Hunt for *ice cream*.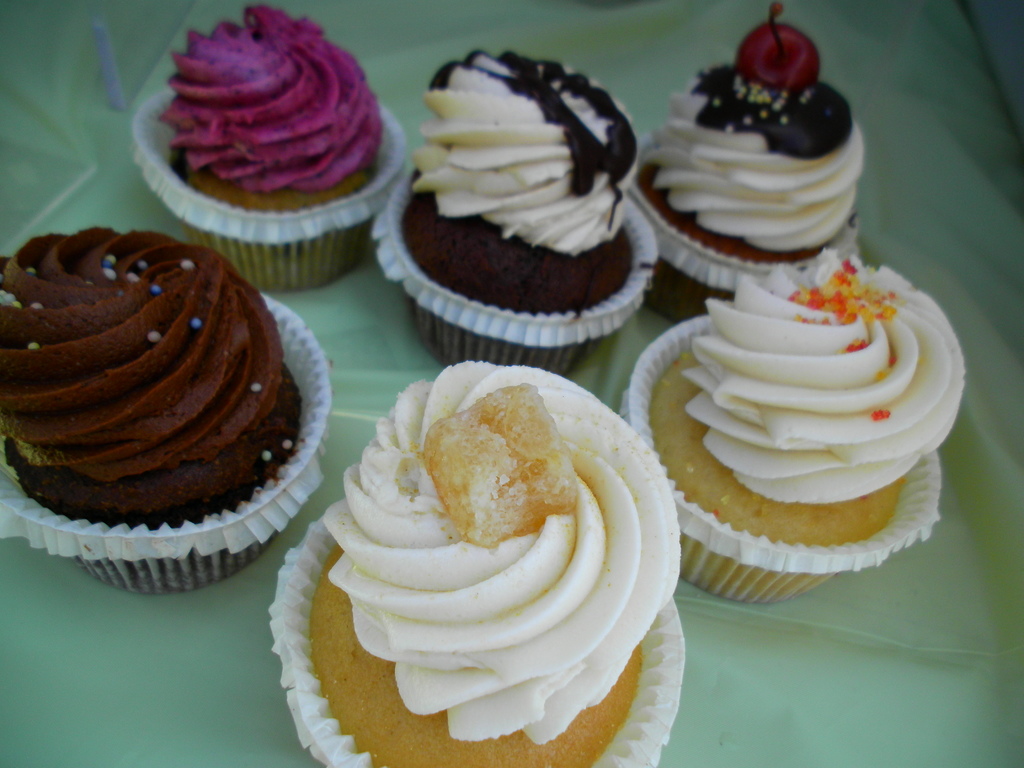
Hunted down at pyautogui.locateOnScreen(685, 243, 975, 507).
